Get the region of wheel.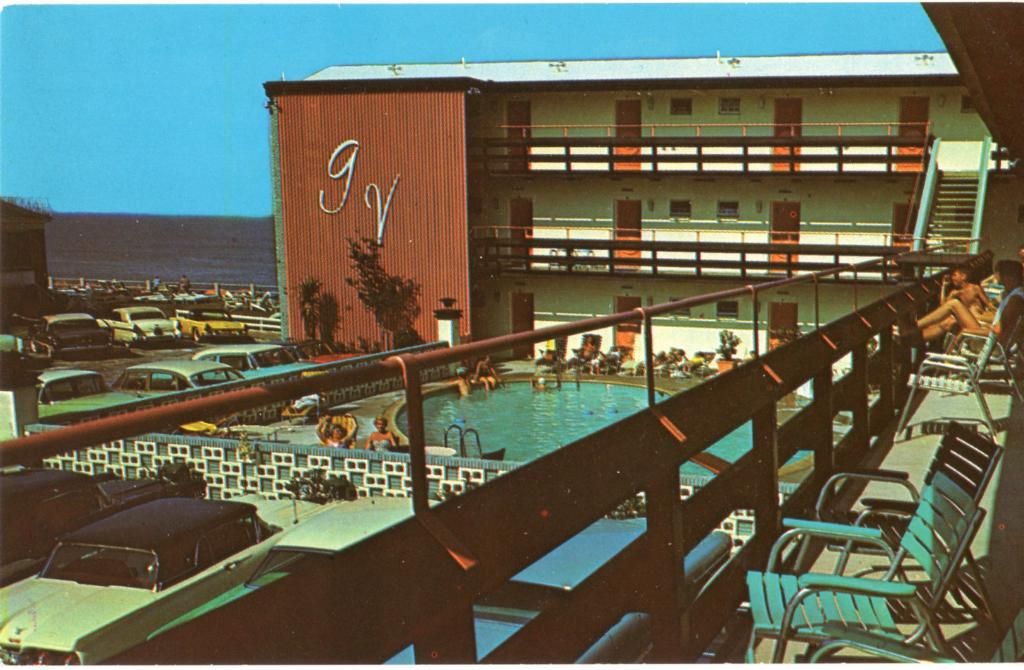
(left=194, top=328, right=202, bottom=341).
